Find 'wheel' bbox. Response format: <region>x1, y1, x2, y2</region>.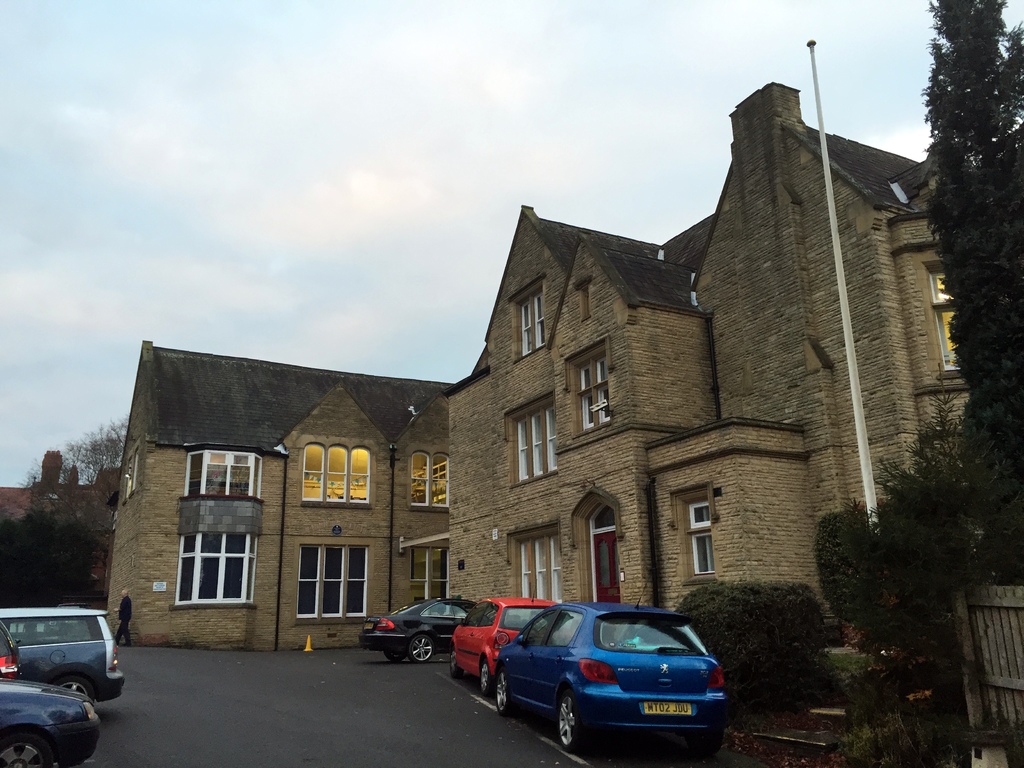
<region>386, 643, 399, 664</region>.
